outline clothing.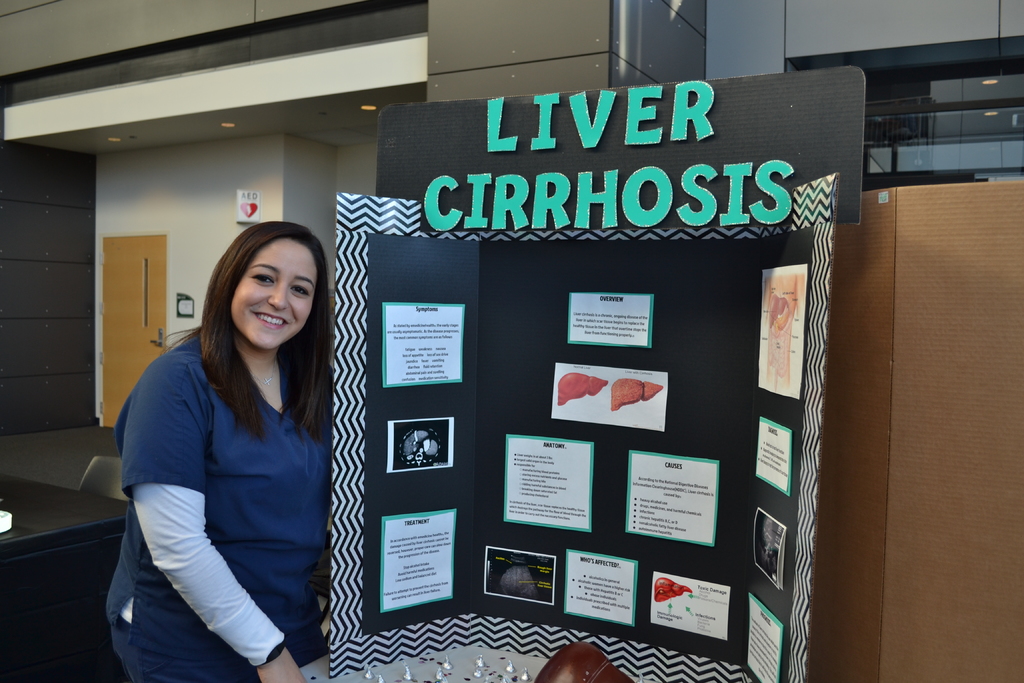
Outline: rect(120, 298, 340, 664).
